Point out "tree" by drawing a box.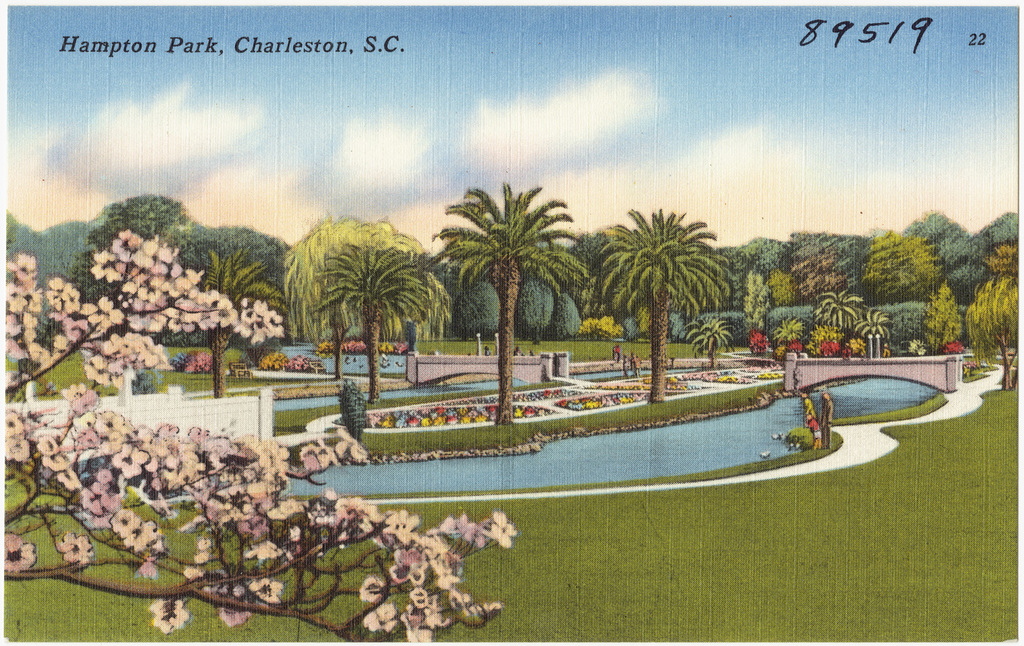
{"left": 453, "top": 272, "right": 499, "bottom": 341}.
